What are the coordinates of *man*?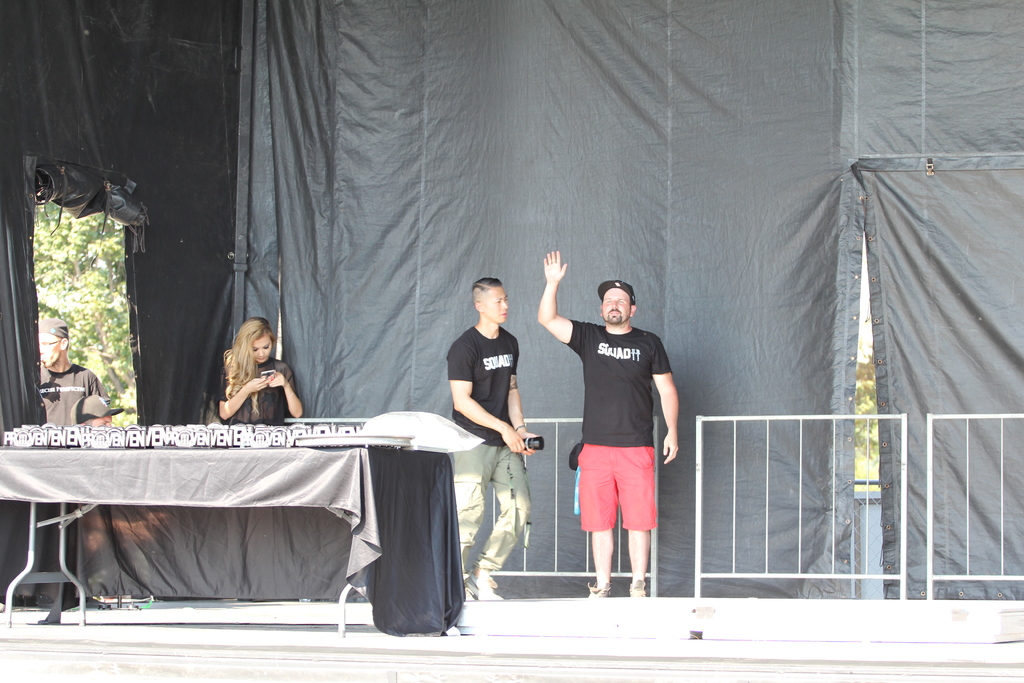
<box>70,393,118,427</box>.
